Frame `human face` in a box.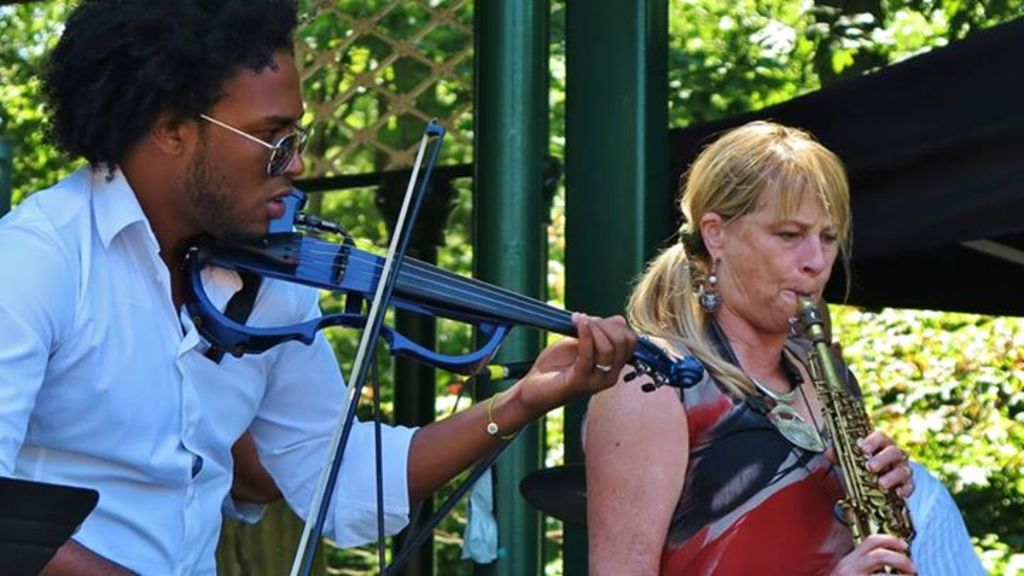
<region>186, 40, 299, 240</region>.
